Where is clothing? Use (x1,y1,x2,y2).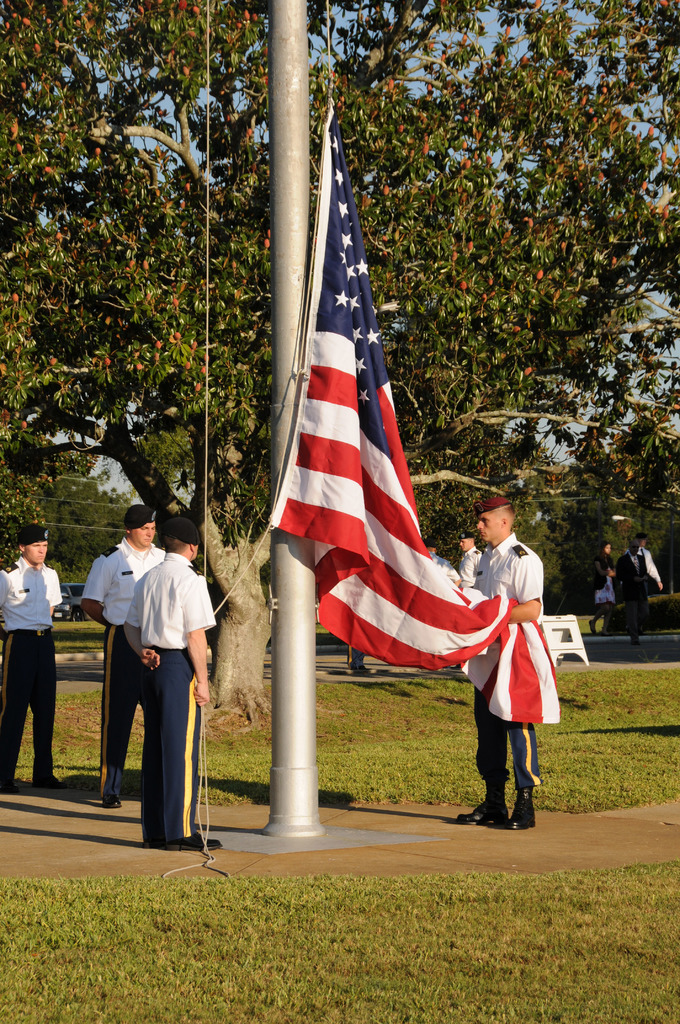
(483,534,562,840).
